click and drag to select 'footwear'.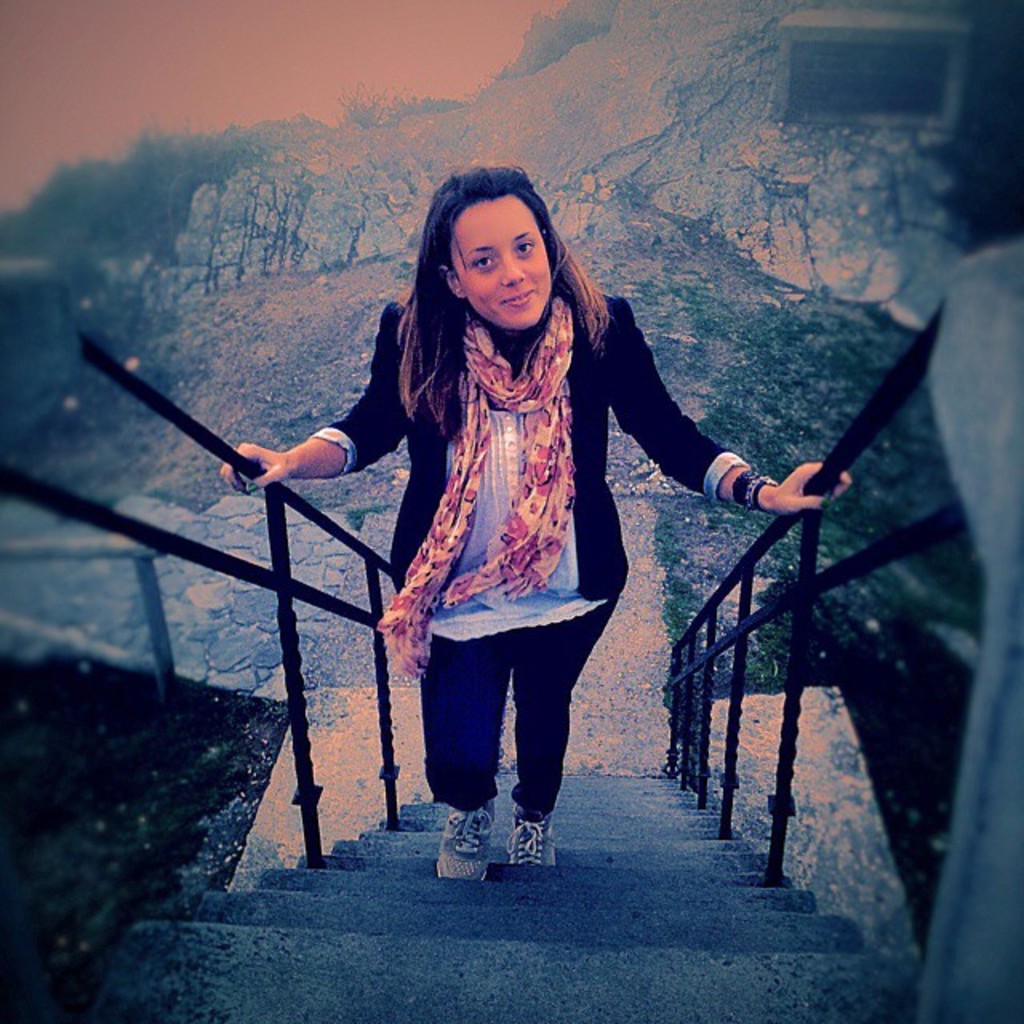
Selection: 430,797,502,882.
